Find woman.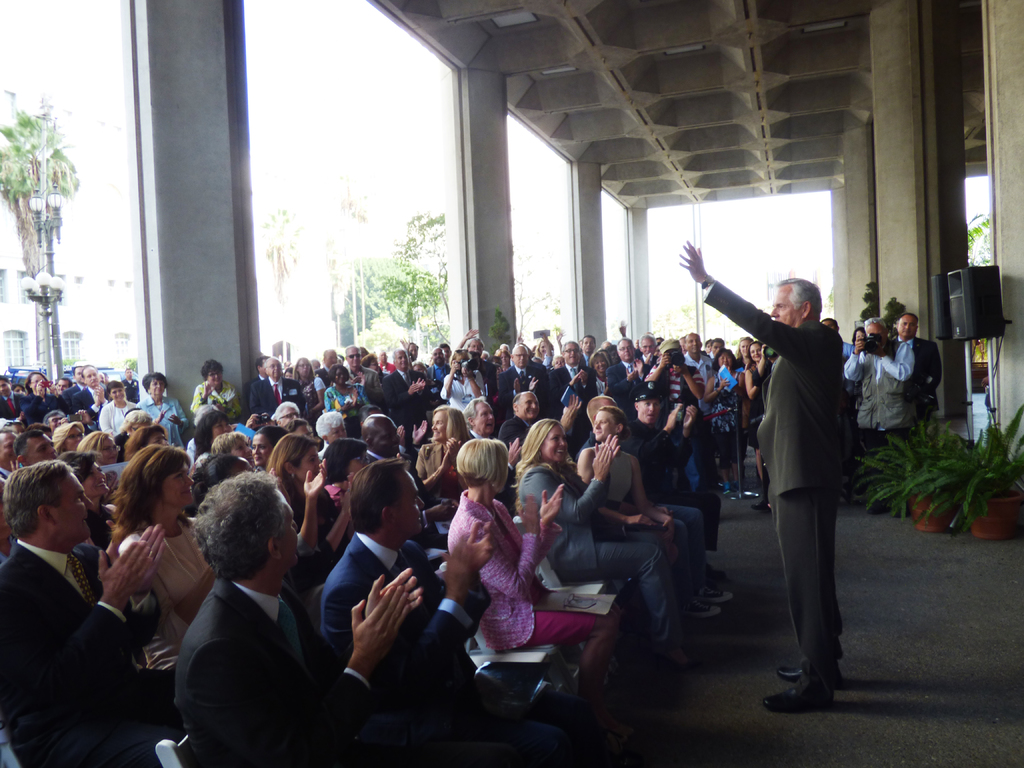
box(436, 349, 481, 411).
